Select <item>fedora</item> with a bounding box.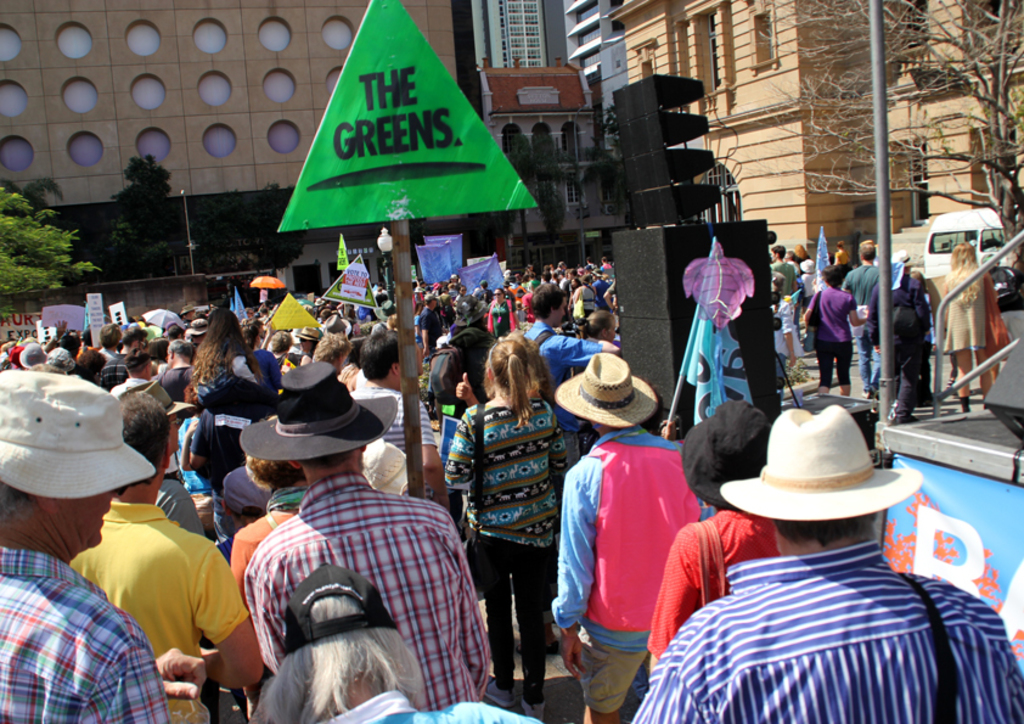
240 360 399 458.
